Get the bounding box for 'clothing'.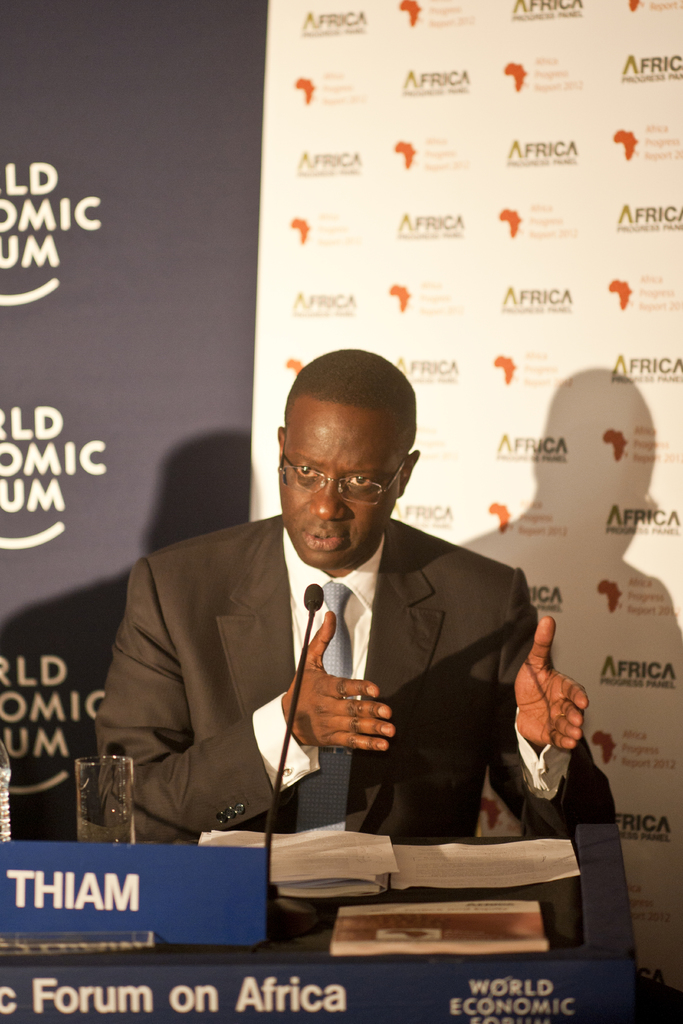
BBox(91, 485, 552, 869).
